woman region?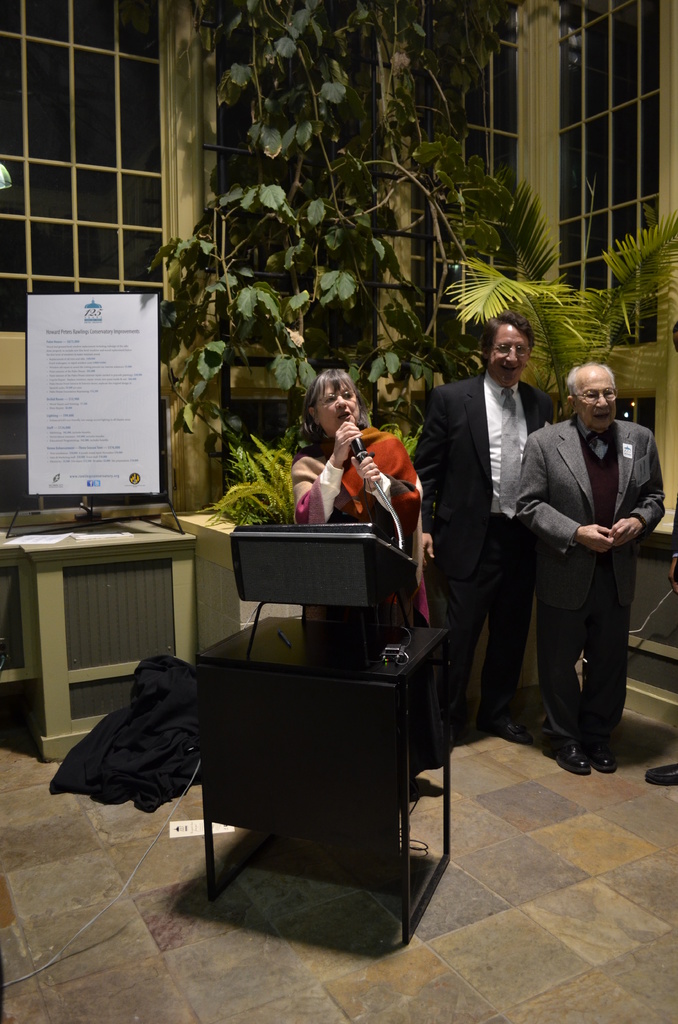
{"x1": 289, "y1": 373, "x2": 431, "y2": 621}
